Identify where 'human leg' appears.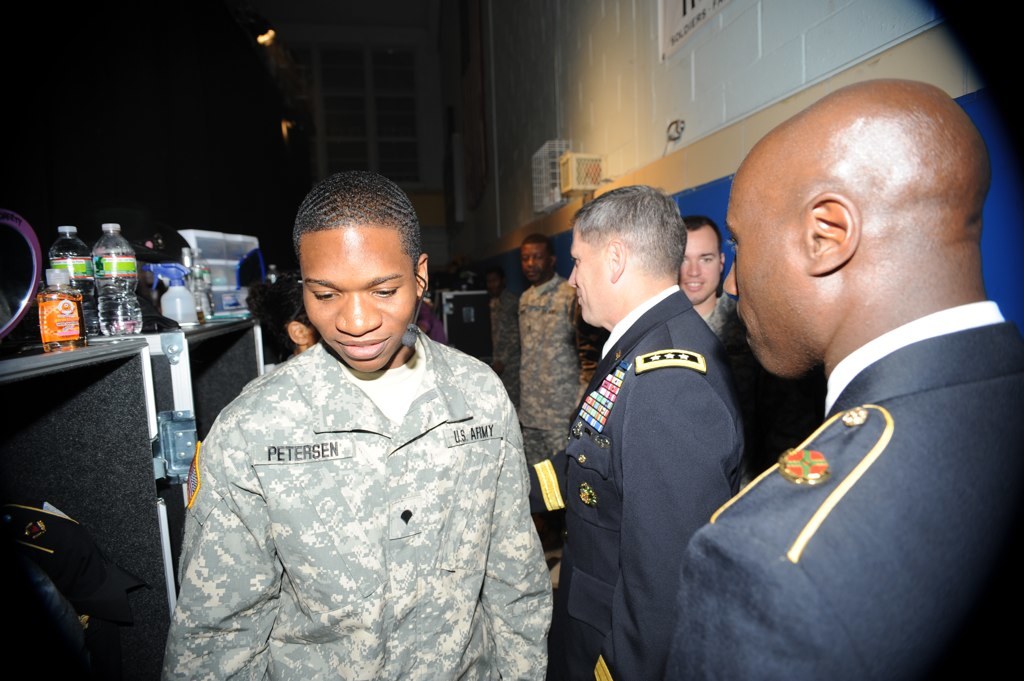
Appears at BBox(521, 426, 557, 547).
